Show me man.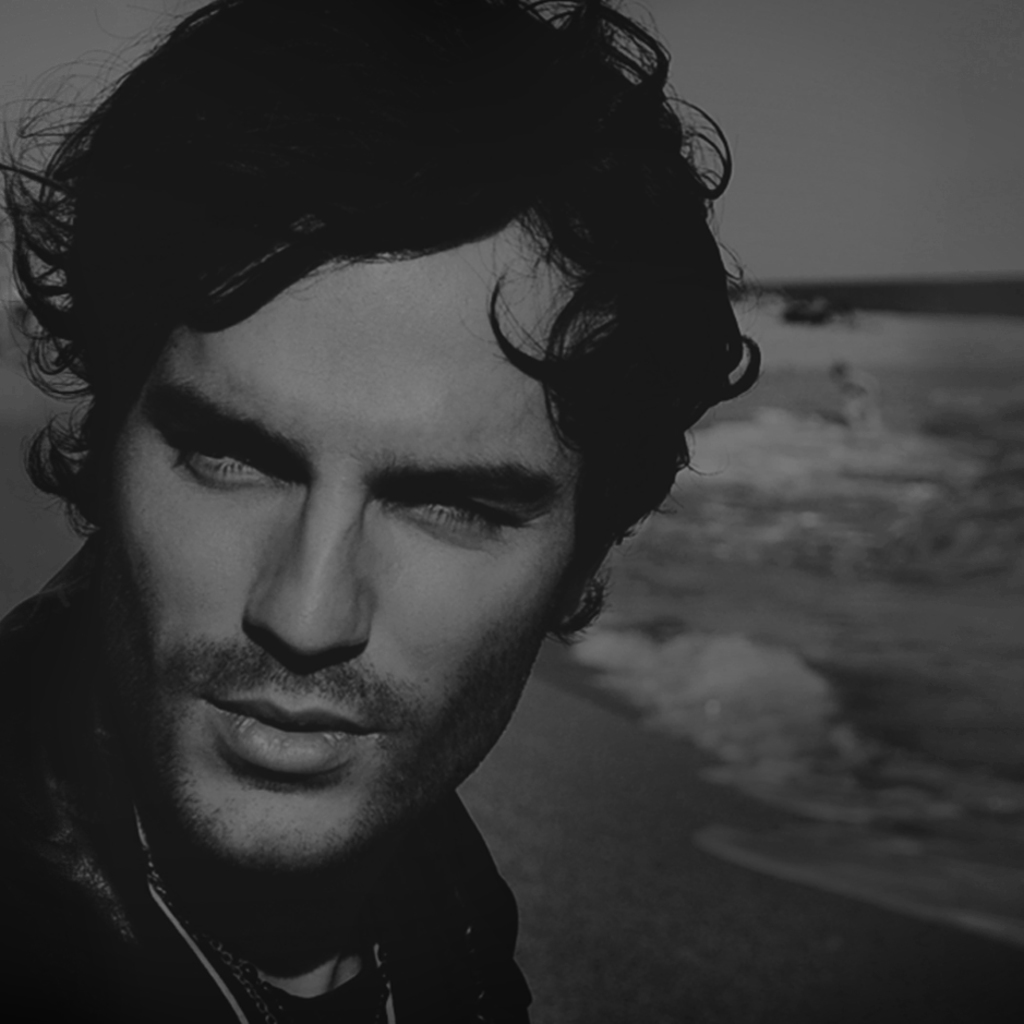
man is here: bbox=(0, 9, 860, 1023).
